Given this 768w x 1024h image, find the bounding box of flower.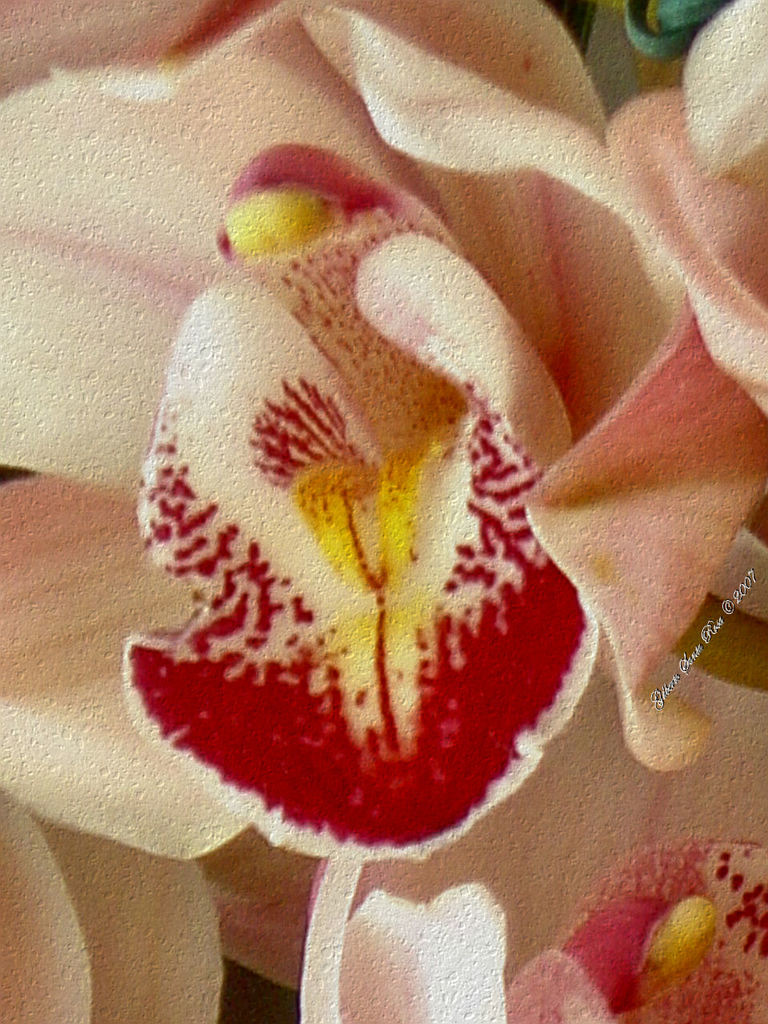
locate(80, 101, 712, 825).
